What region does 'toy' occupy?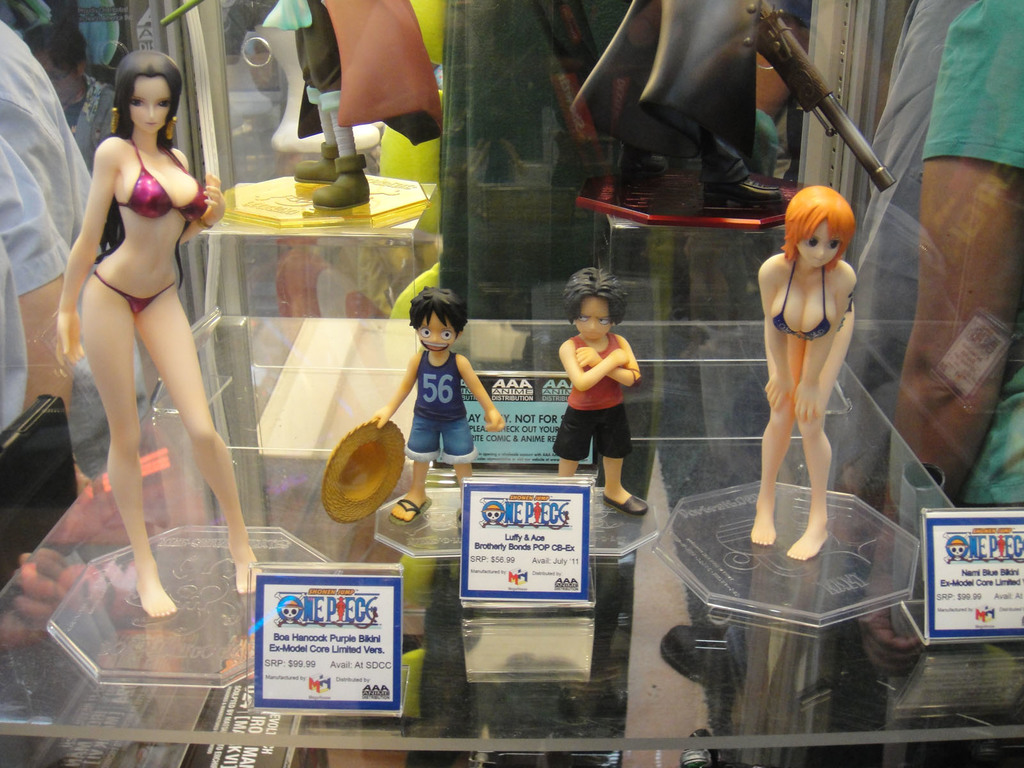
box=[158, 0, 451, 218].
